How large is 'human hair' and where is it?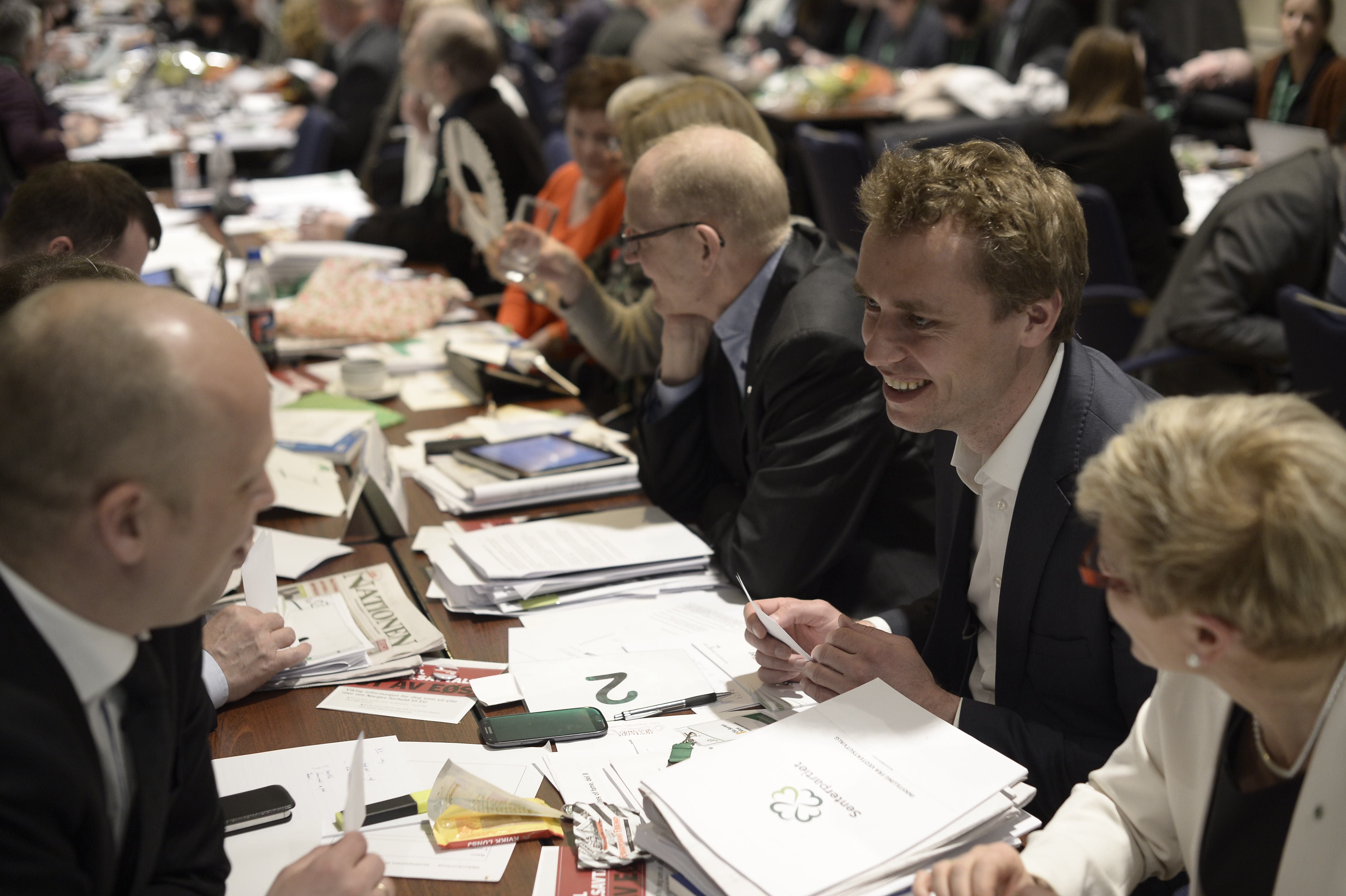
Bounding box: (left=0, top=41, right=47, bottom=70).
